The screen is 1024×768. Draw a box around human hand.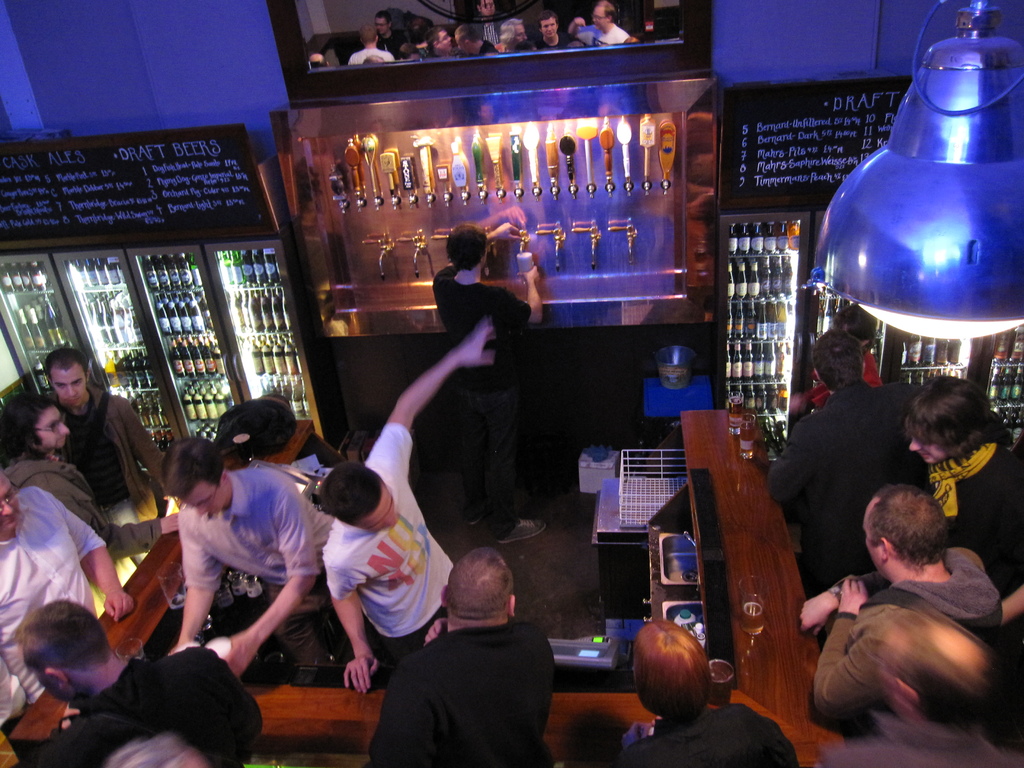
516,264,543,289.
